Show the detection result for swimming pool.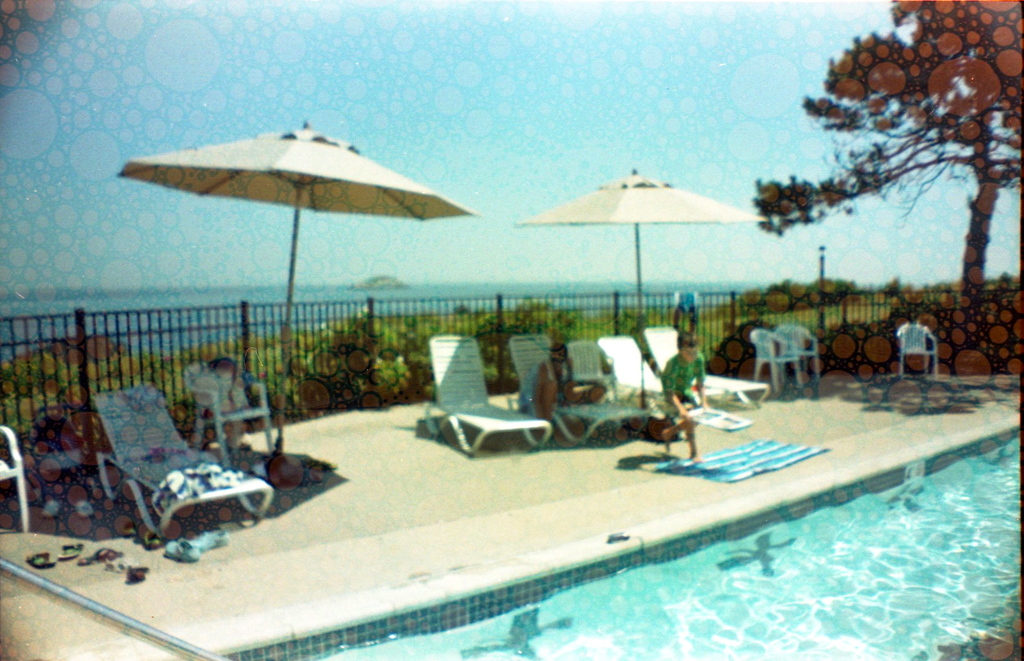
<box>220,429,1023,660</box>.
